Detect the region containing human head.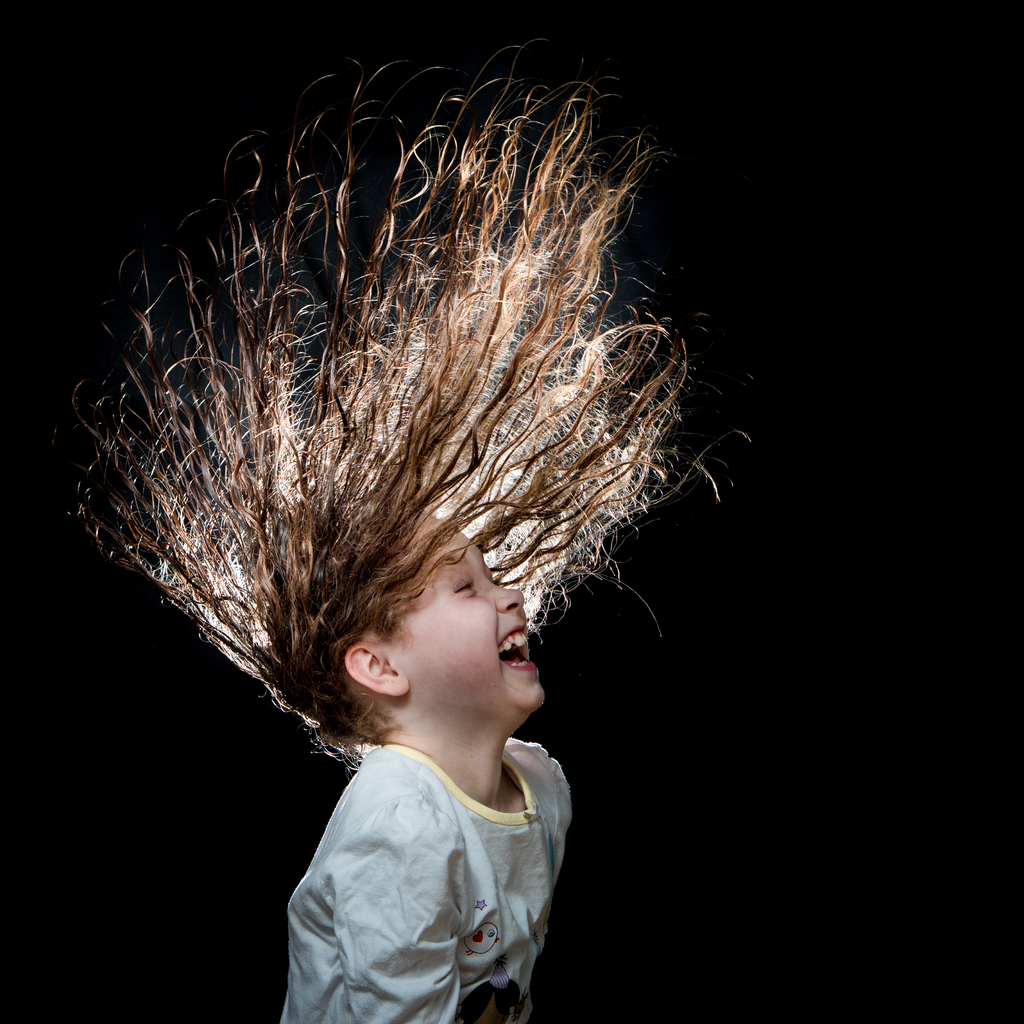
x1=308, y1=543, x2=559, y2=764.
